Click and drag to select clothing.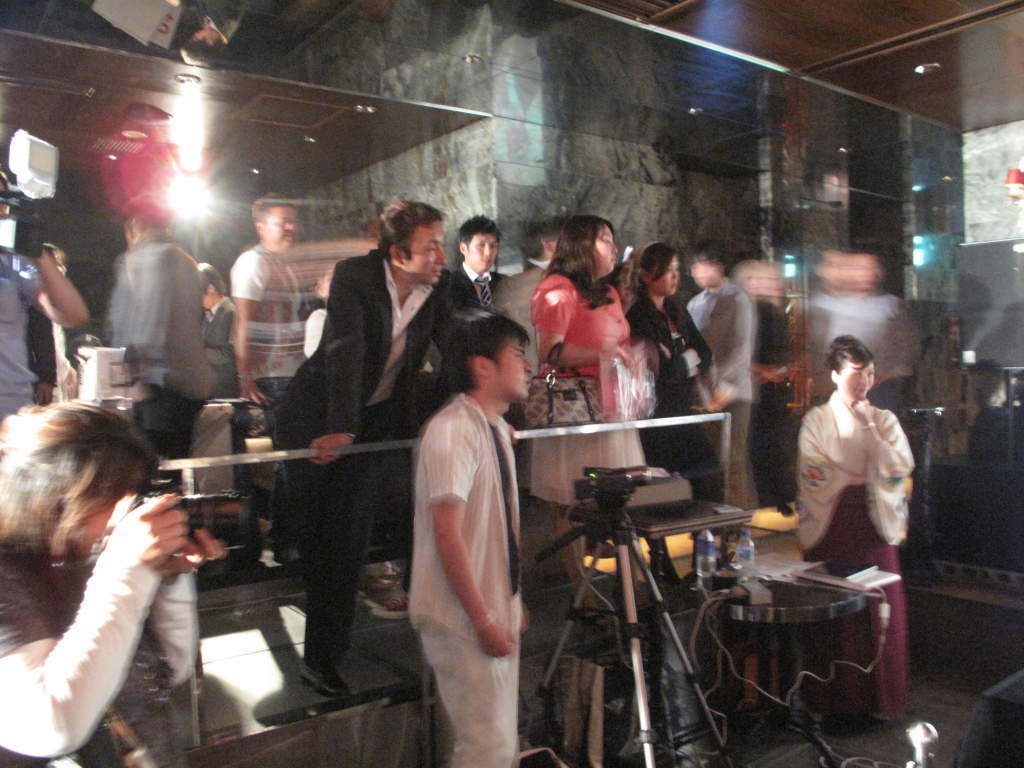
Selection: rect(441, 264, 497, 310).
